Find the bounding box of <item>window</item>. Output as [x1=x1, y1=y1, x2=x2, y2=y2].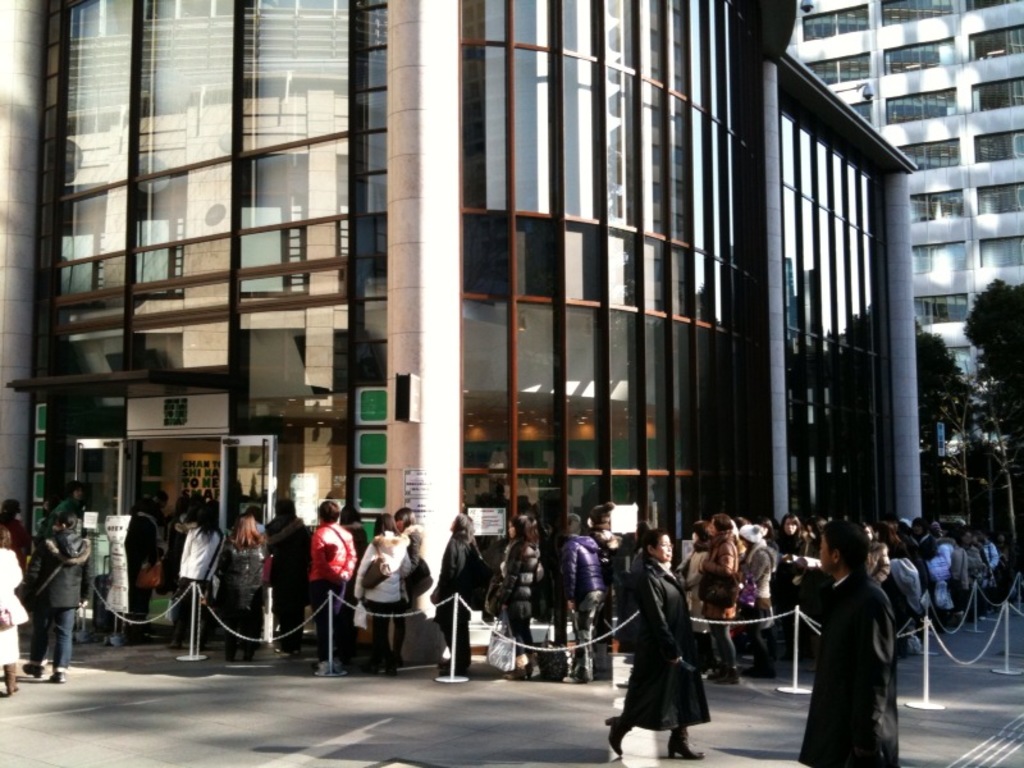
[x1=916, y1=191, x2=965, y2=227].
